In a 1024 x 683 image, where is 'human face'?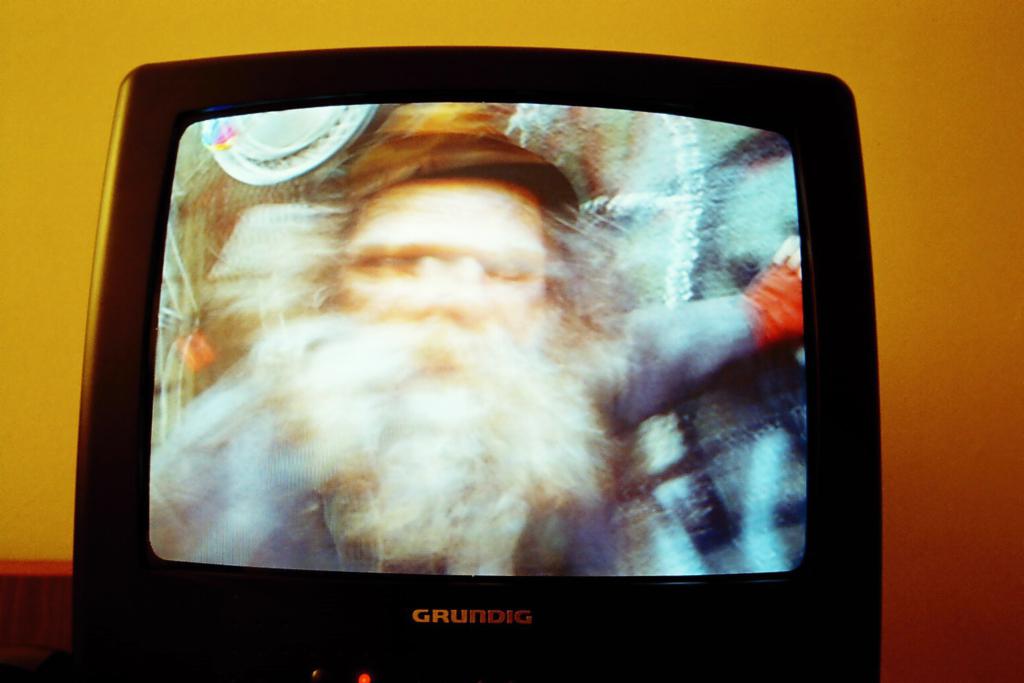
{"left": 329, "top": 183, "right": 550, "bottom": 436}.
